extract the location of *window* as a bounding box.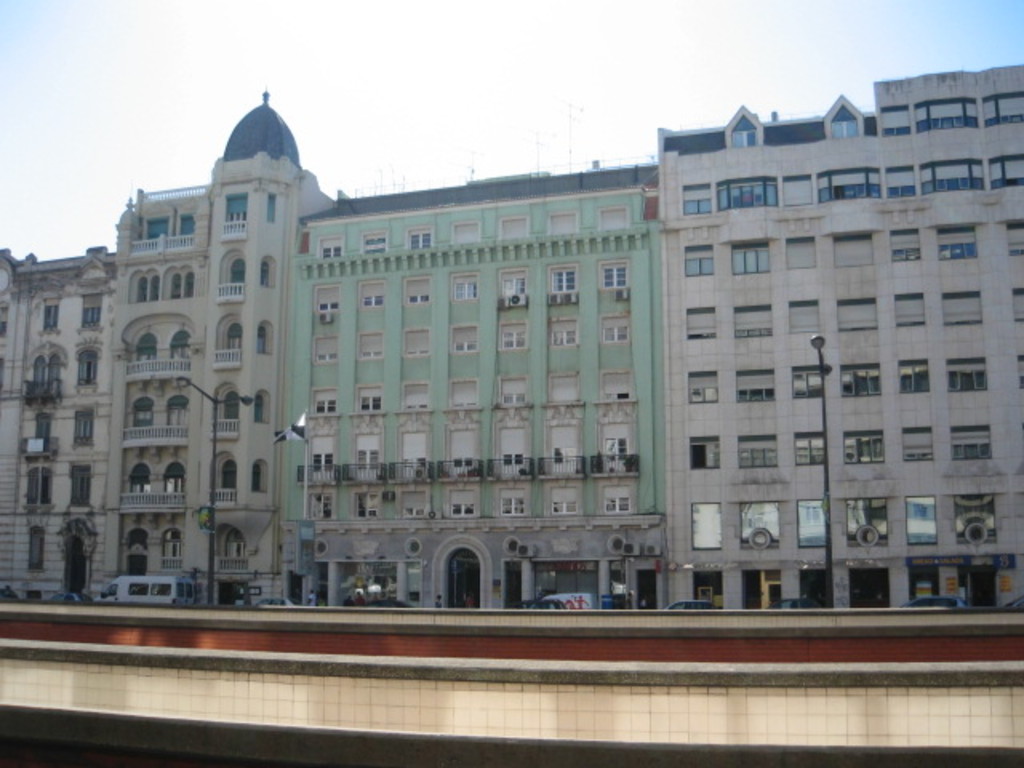
1018:355:1022:390.
